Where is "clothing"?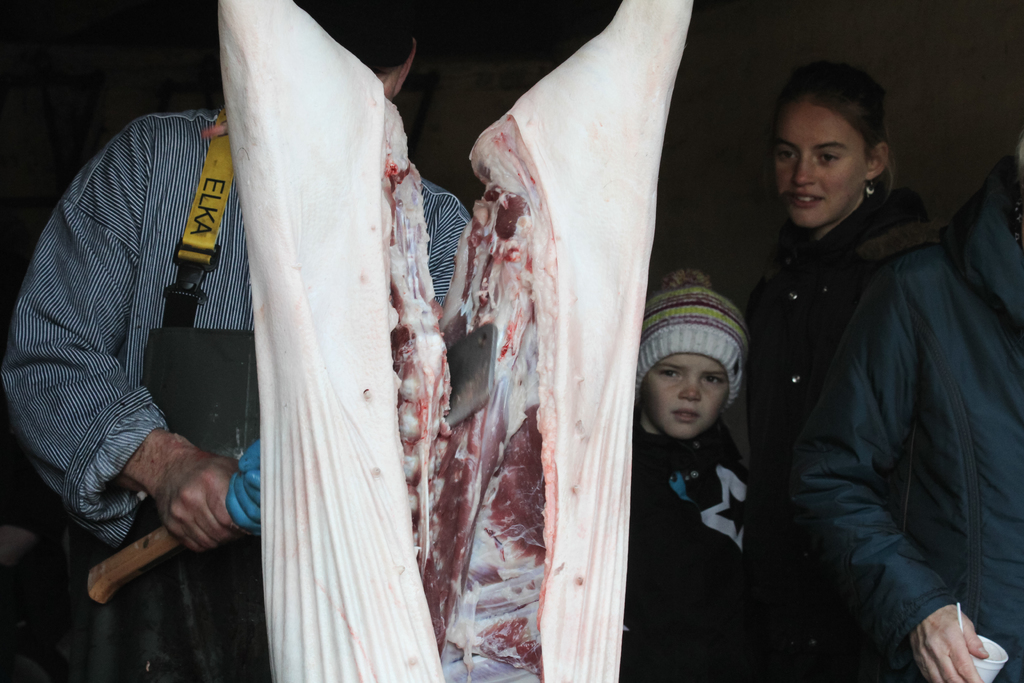
4:97:258:532.
